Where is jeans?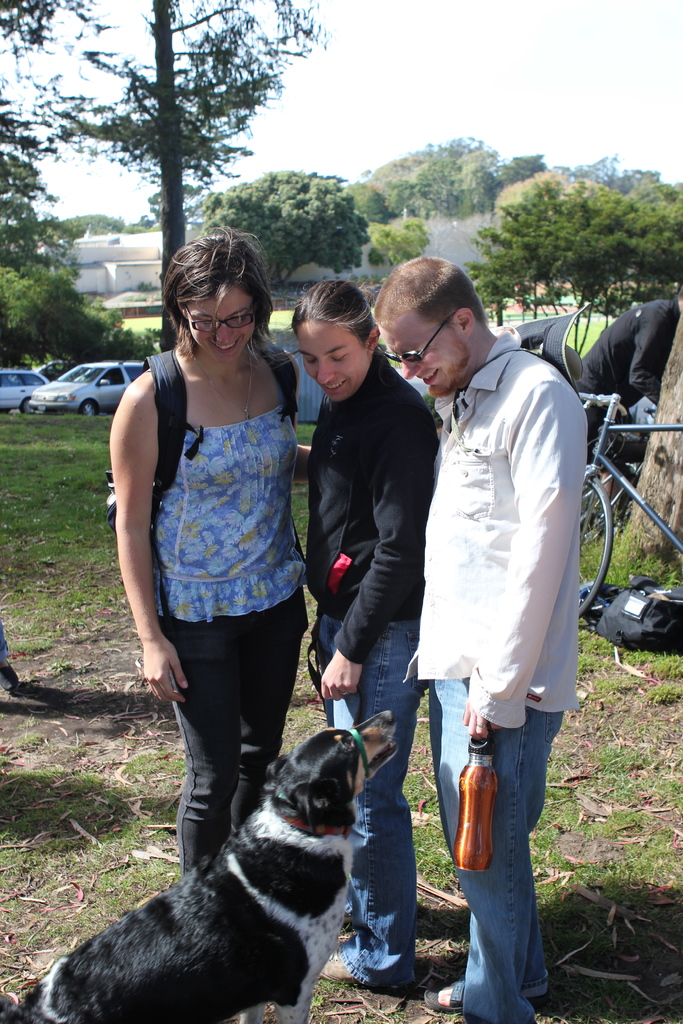
321,616,421,998.
